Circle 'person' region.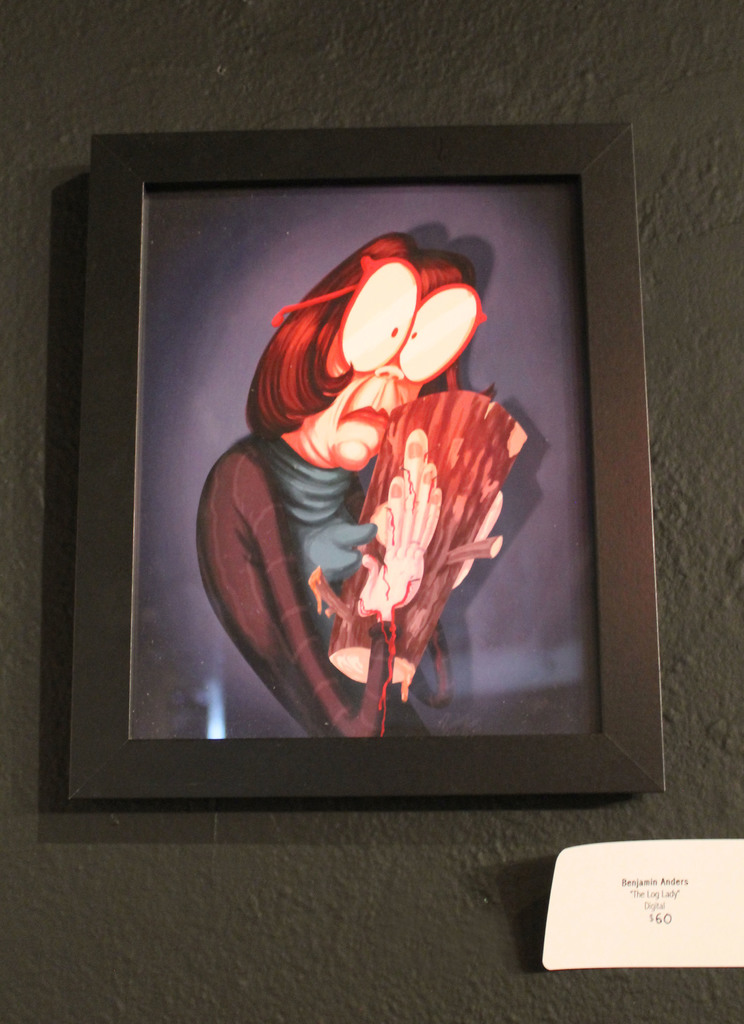
Region: 200/242/540/772.
